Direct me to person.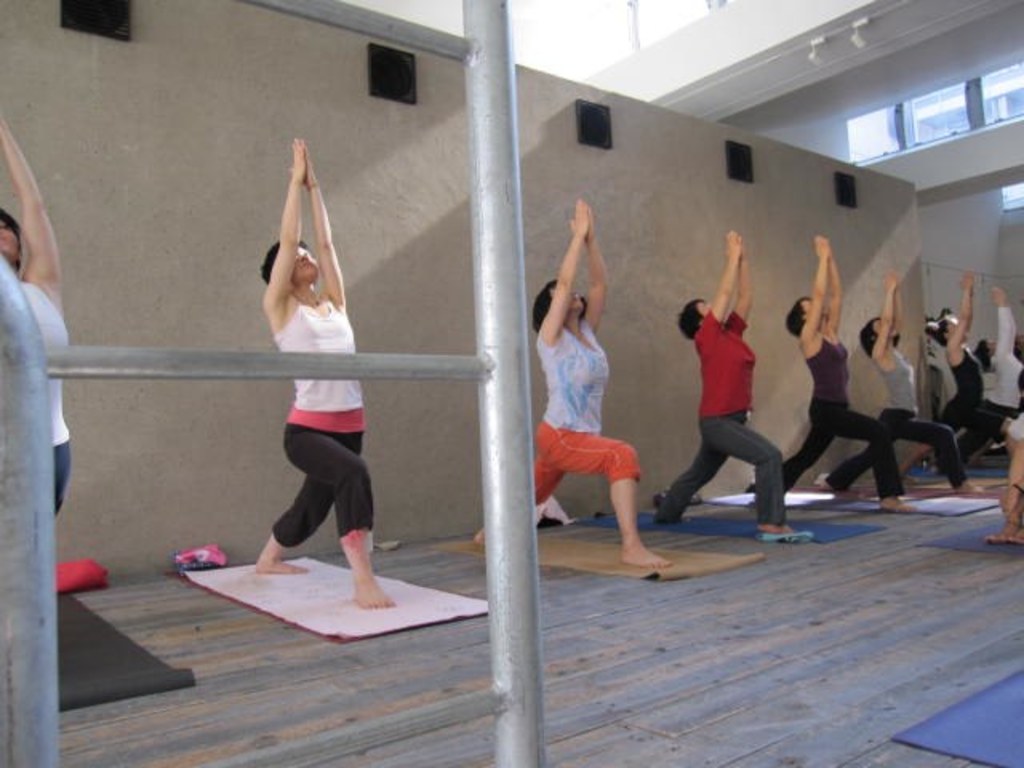
Direction: (0, 115, 75, 538).
